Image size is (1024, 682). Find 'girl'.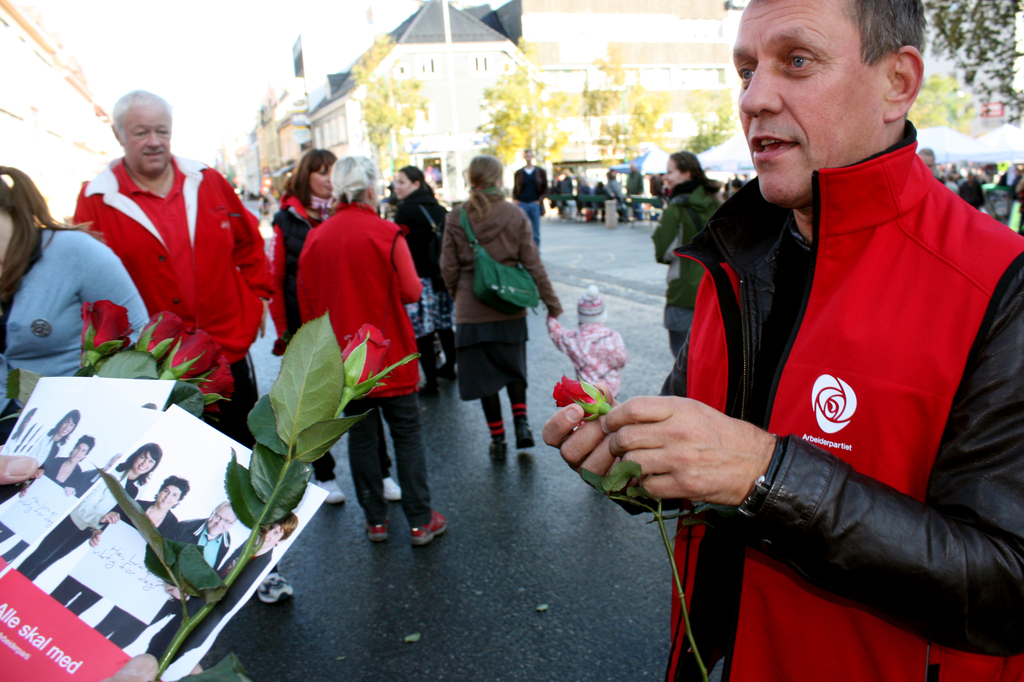
<bbox>261, 145, 348, 497</bbox>.
